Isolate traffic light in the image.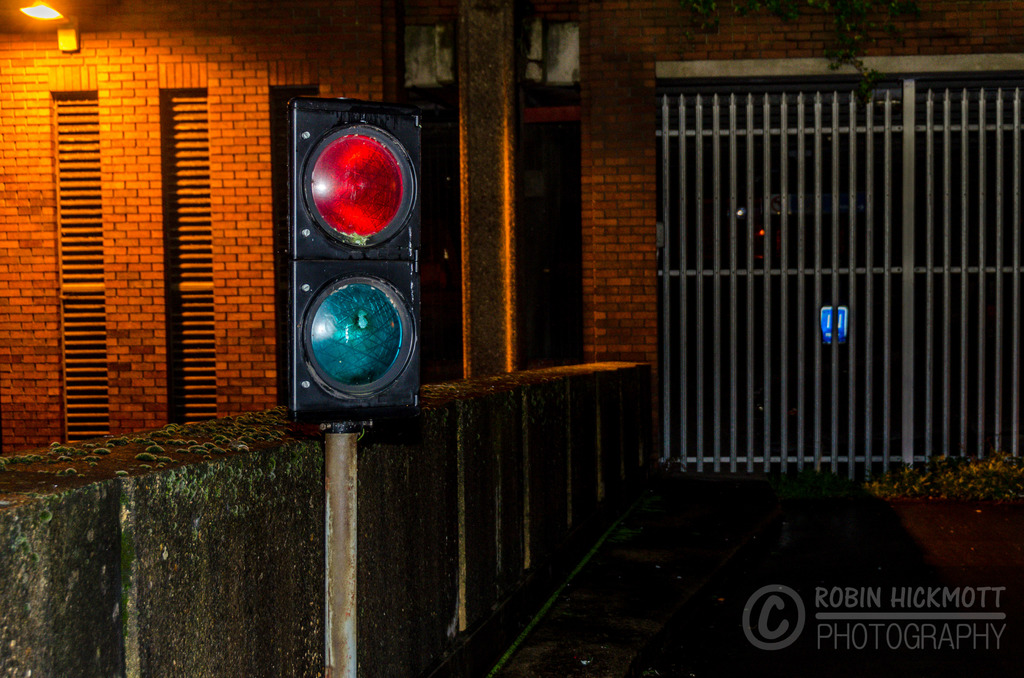
Isolated region: 289,99,426,432.
